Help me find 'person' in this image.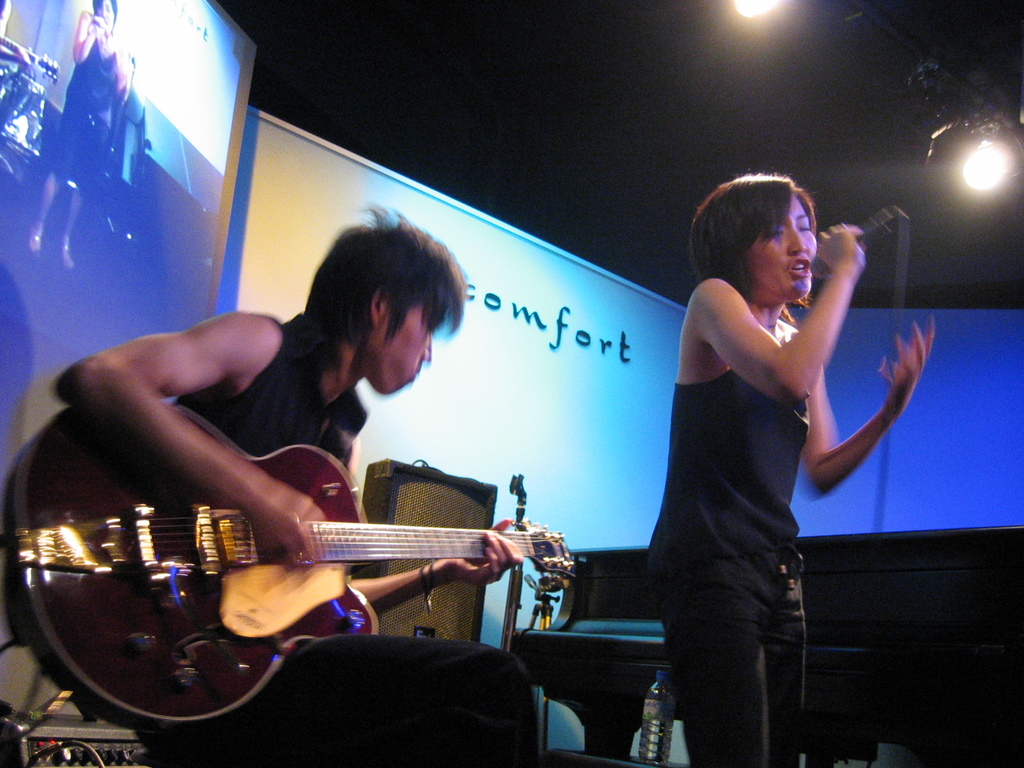
Found it: box(53, 208, 544, 767).
